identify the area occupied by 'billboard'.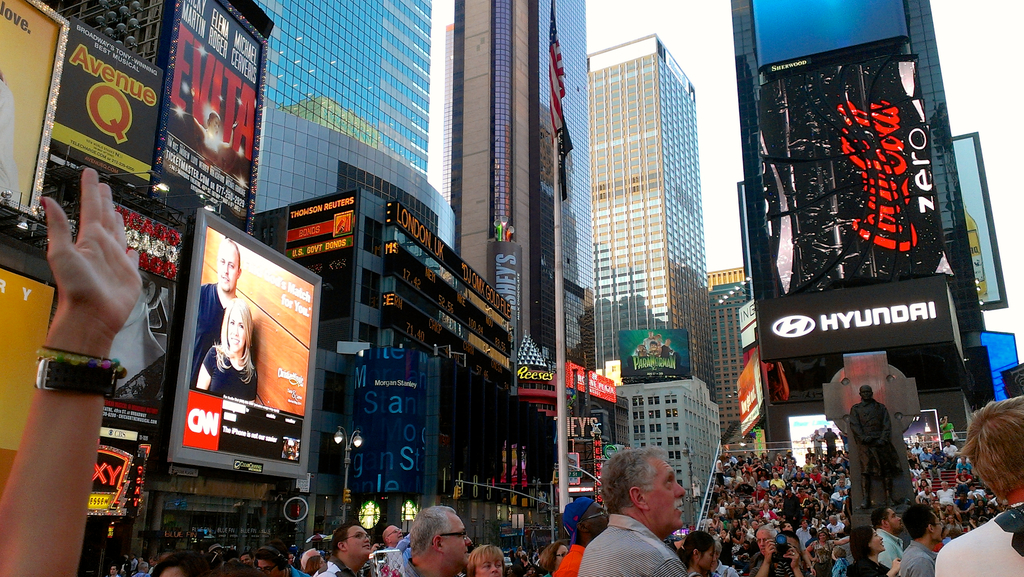
Area: bbox(384, 197, 516, 386).
